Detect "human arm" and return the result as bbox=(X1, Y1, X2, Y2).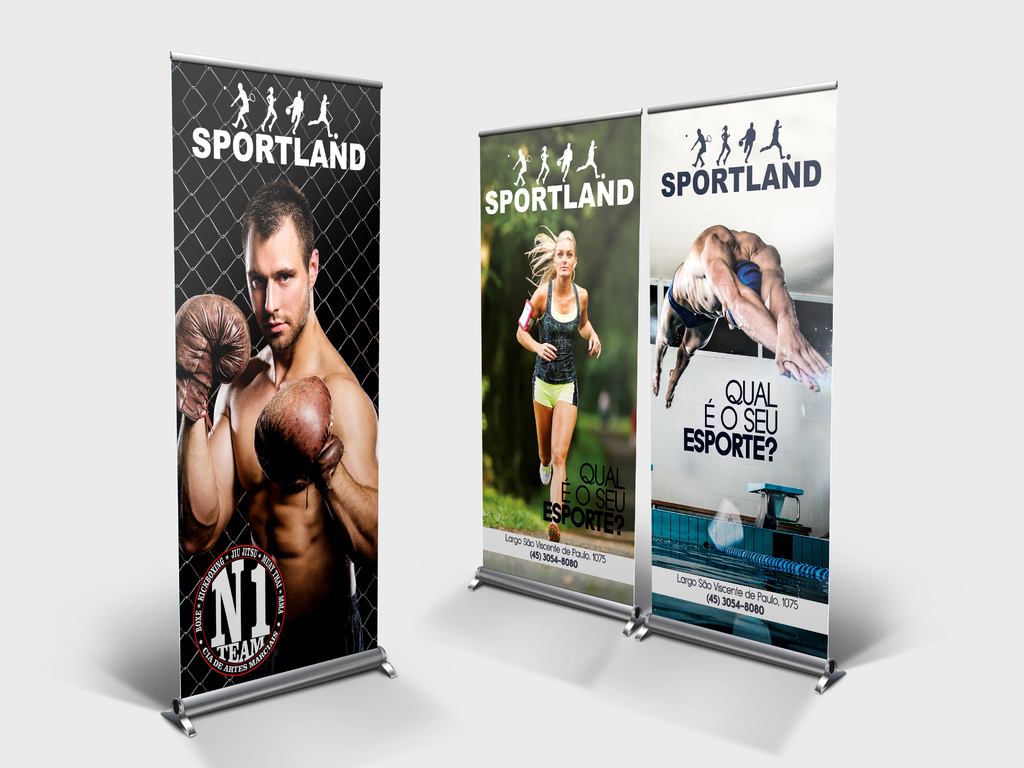
bbox=(182, 288, 248, 552).
